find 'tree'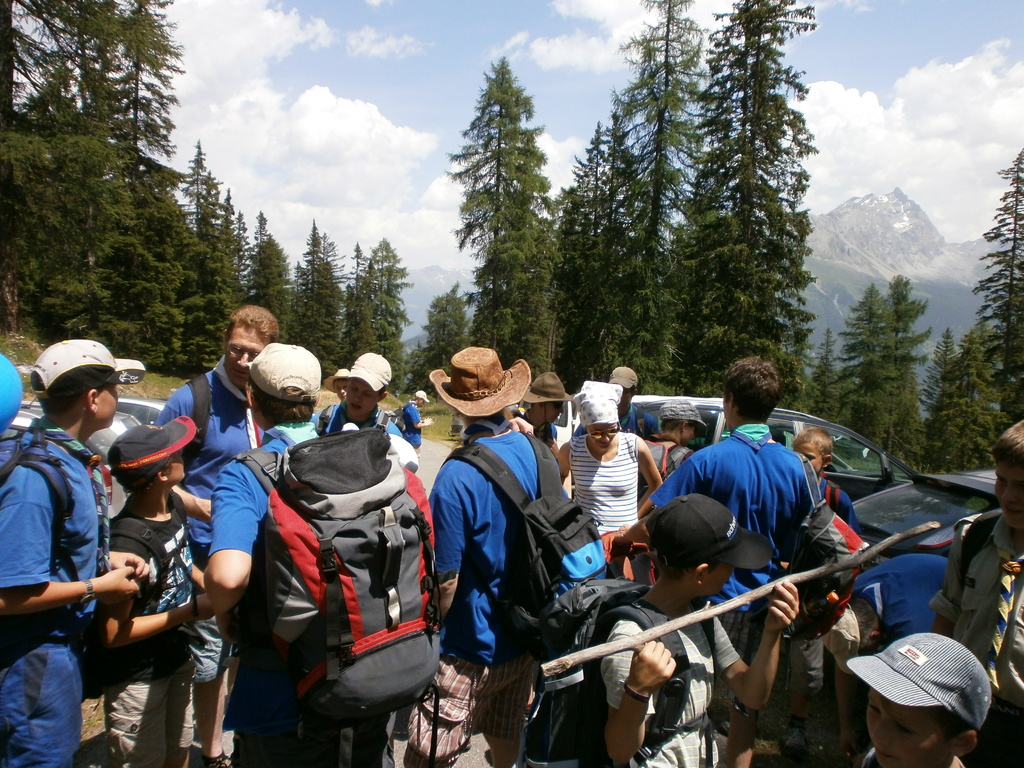
BBox(639, 0, 810, 415)
